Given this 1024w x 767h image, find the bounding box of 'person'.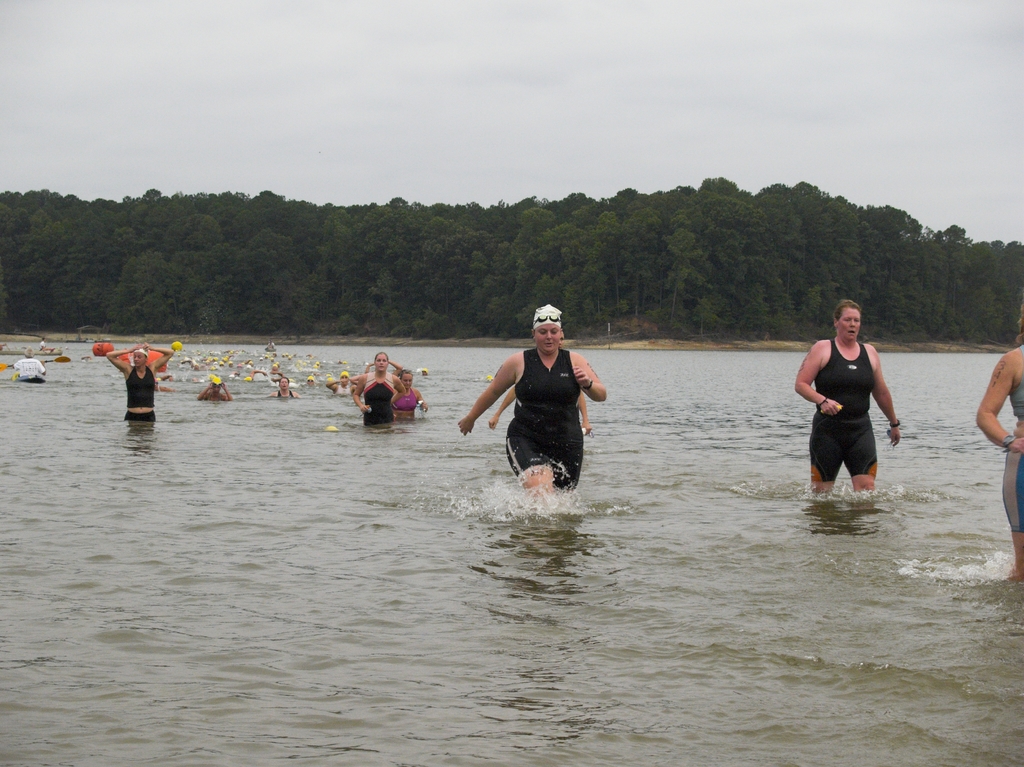
left=792, top=298, right=902, bottom=492.
